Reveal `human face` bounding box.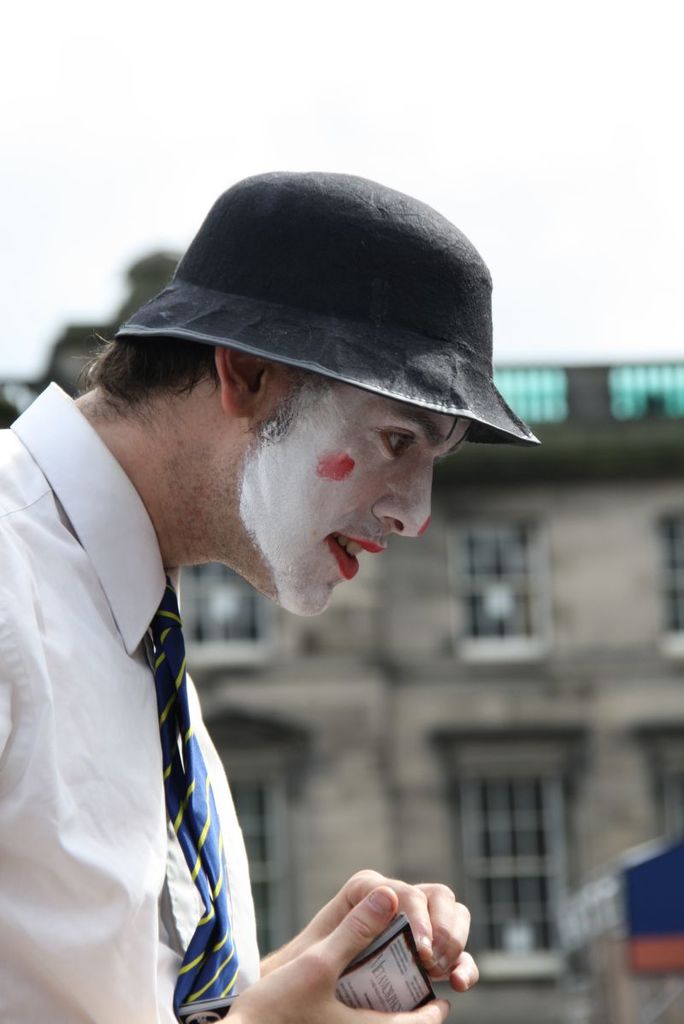
Revealed: l=231, t=368, r=475, b=621.
